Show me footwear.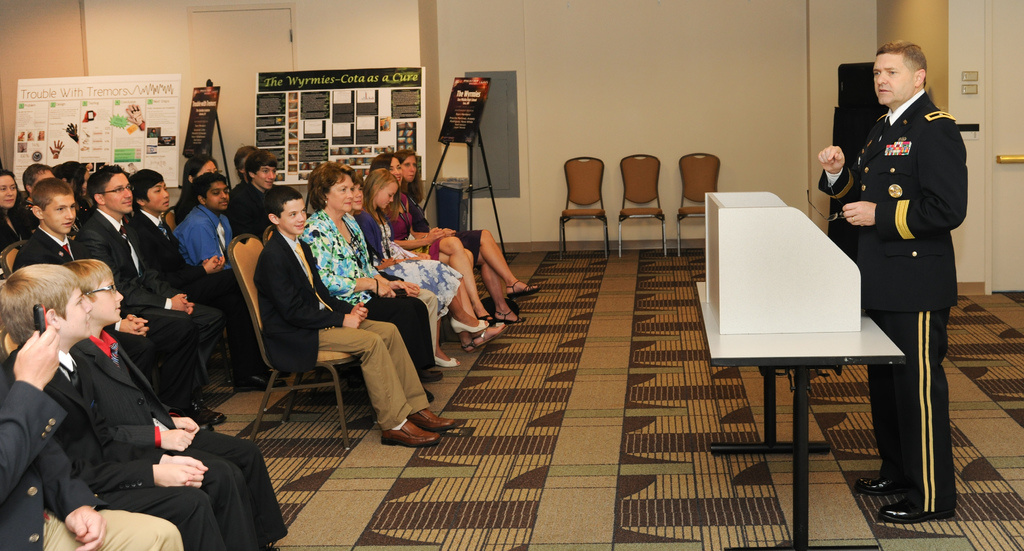
footwear is here: rect(202, 406, 228, 422).
